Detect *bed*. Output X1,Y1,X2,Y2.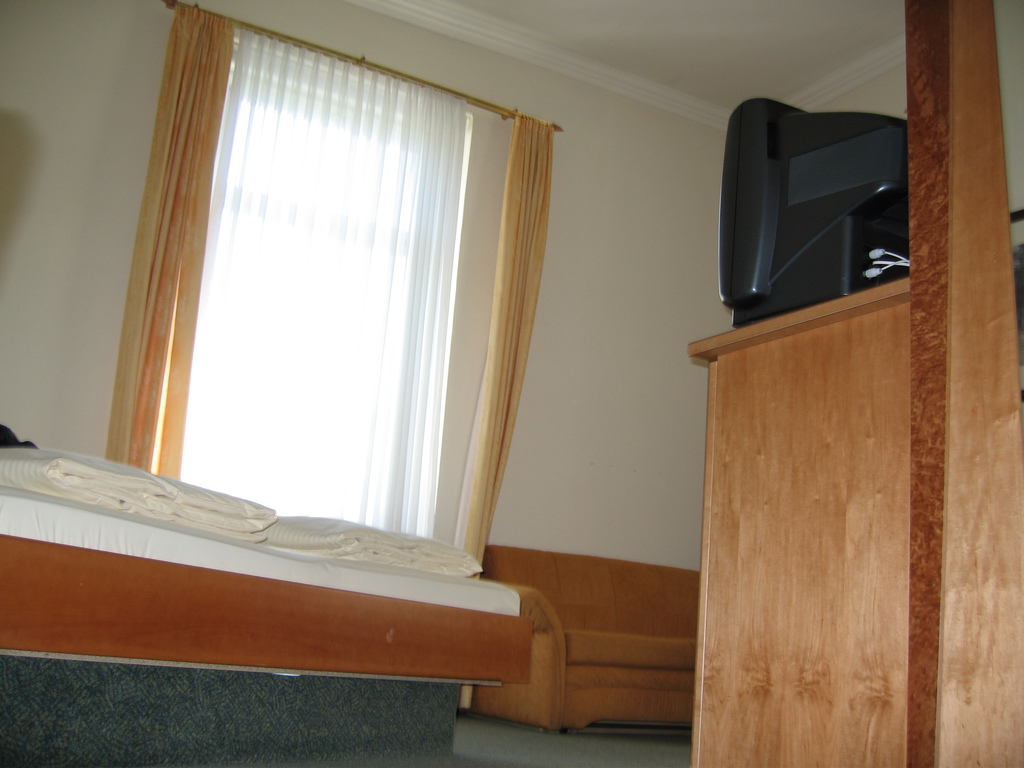
0,437,548,718.
